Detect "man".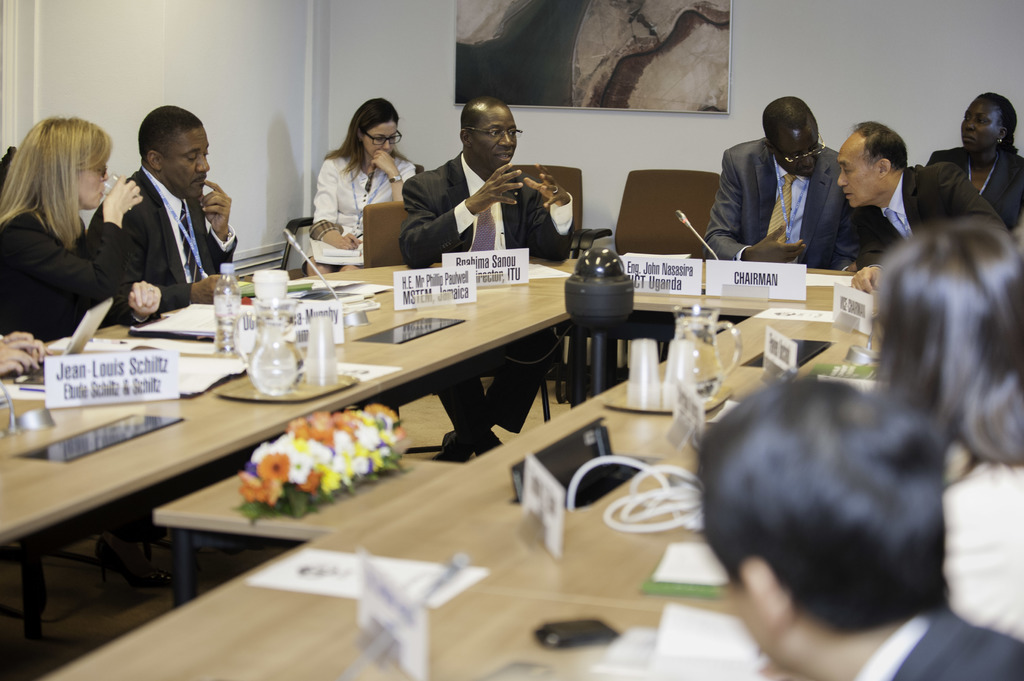
Detected at (91,102,246,314).
